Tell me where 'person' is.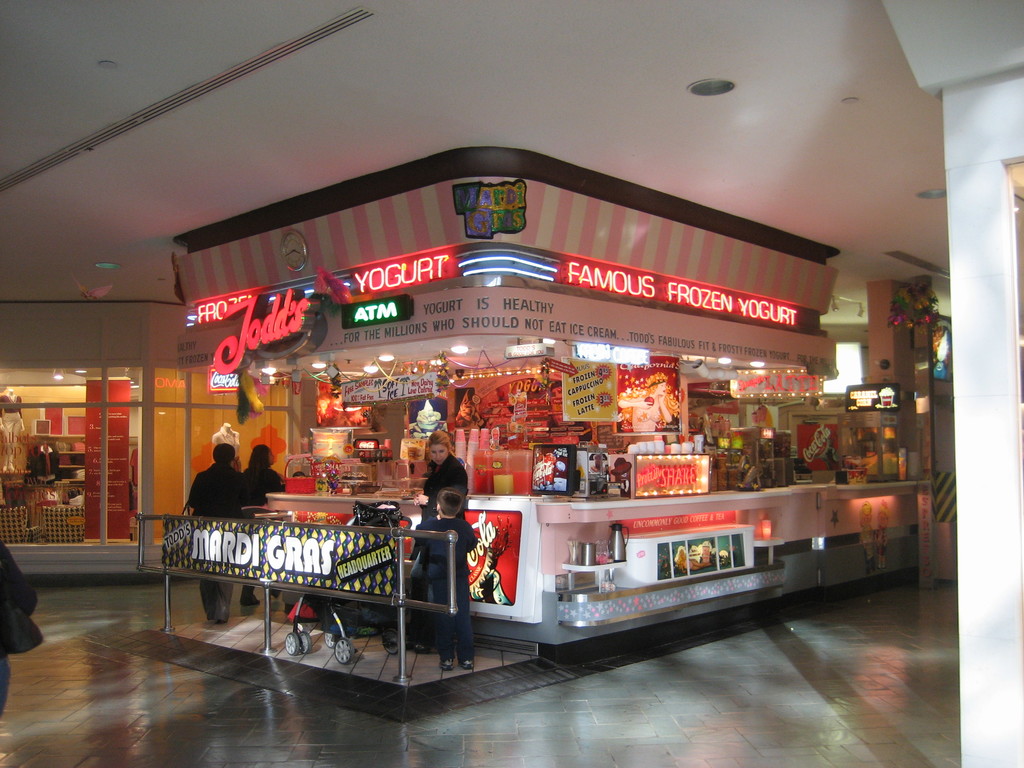
'person' is at 410/434/481/585.
